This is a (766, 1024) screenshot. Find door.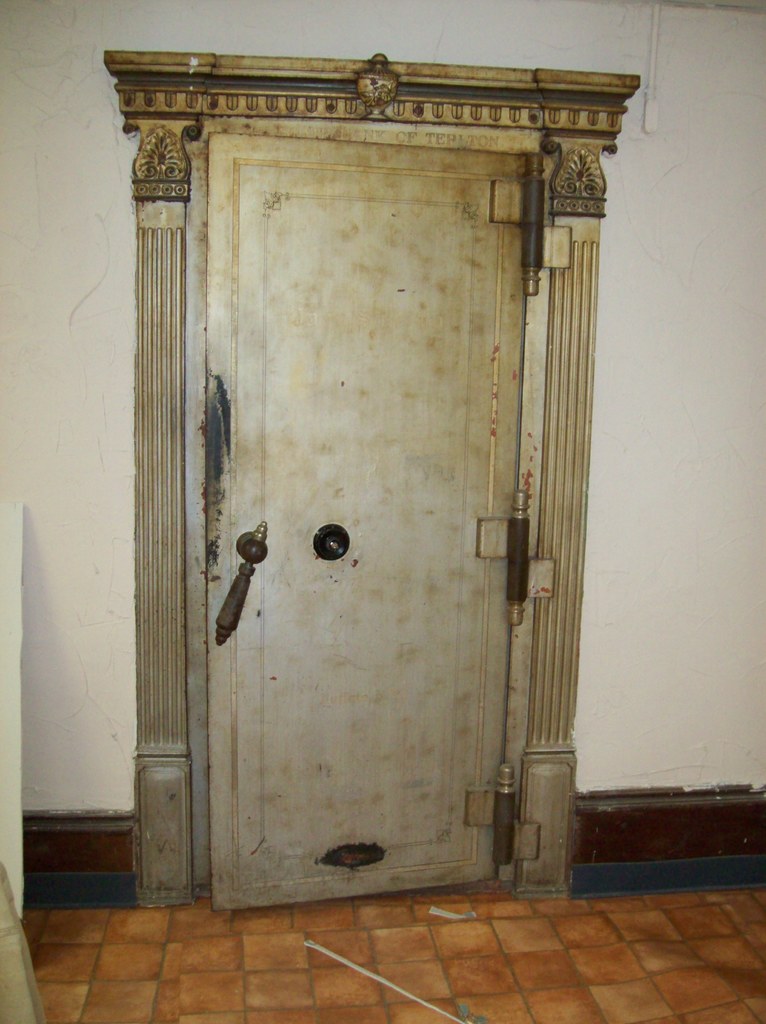
Bounding box: bbox=(125, 79, 596, 913).
